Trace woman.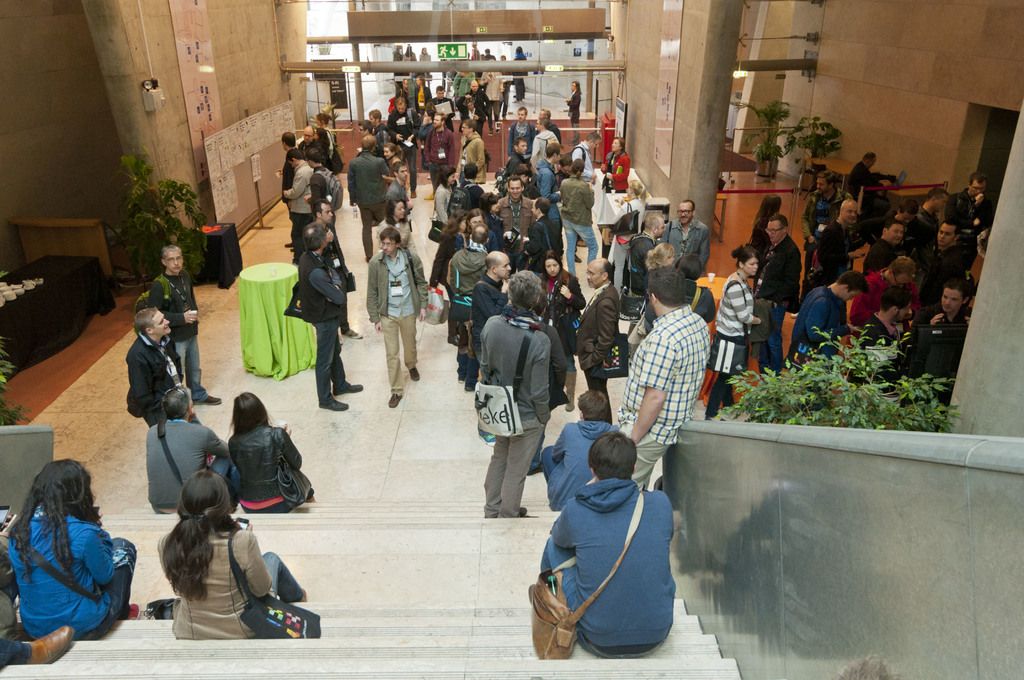
Traced to pyautogui.locateOnScreen(538, 249, 589, 409).
